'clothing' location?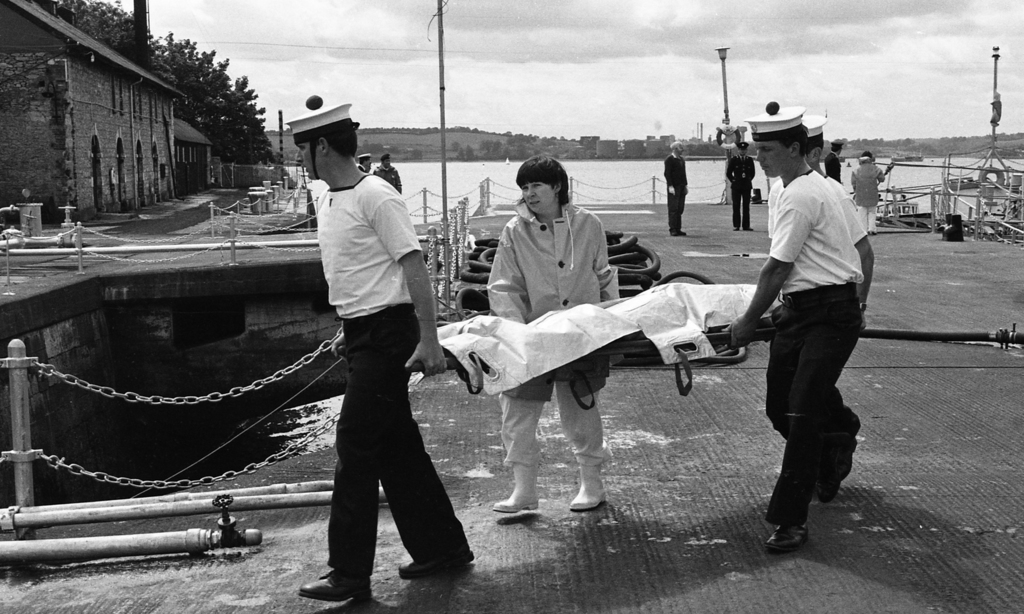
(767, 177, 868, 430)
